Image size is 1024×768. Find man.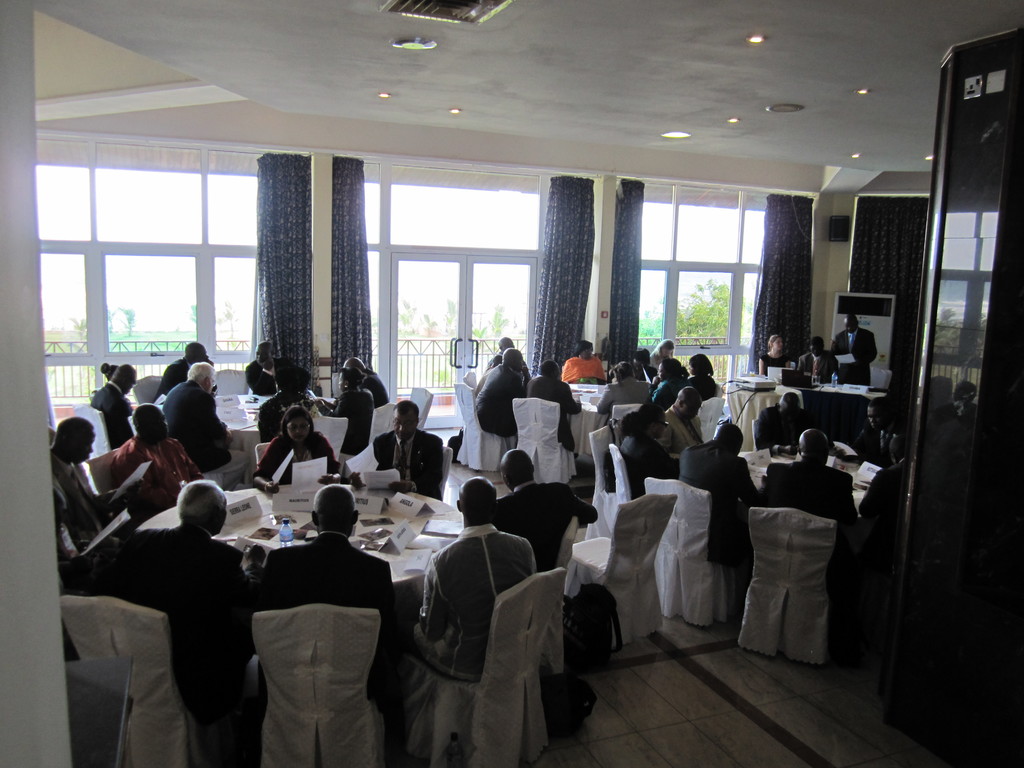
476, 337, 532, 401.
